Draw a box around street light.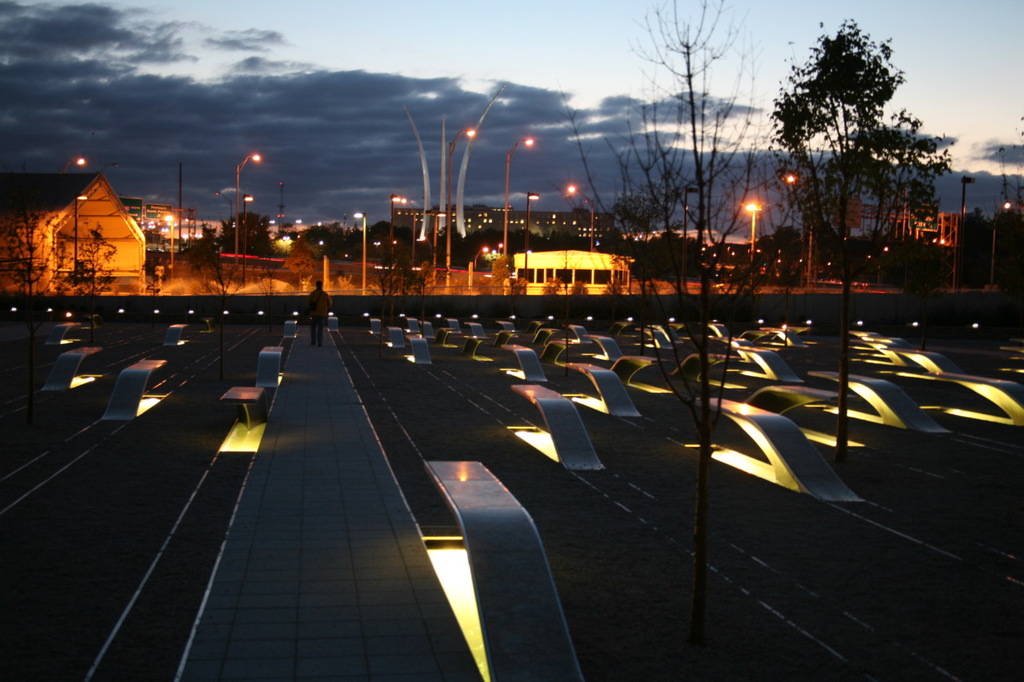
bbox=(74, 191, 92, 290).
